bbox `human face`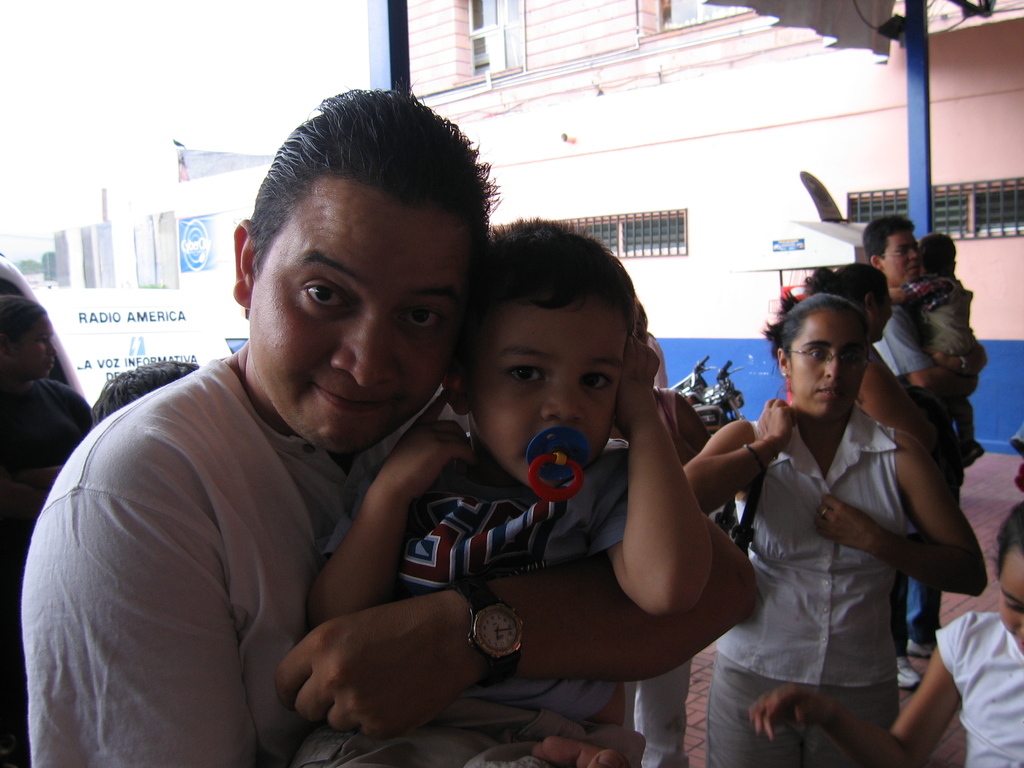
crop(19, 315, 56, 377)
